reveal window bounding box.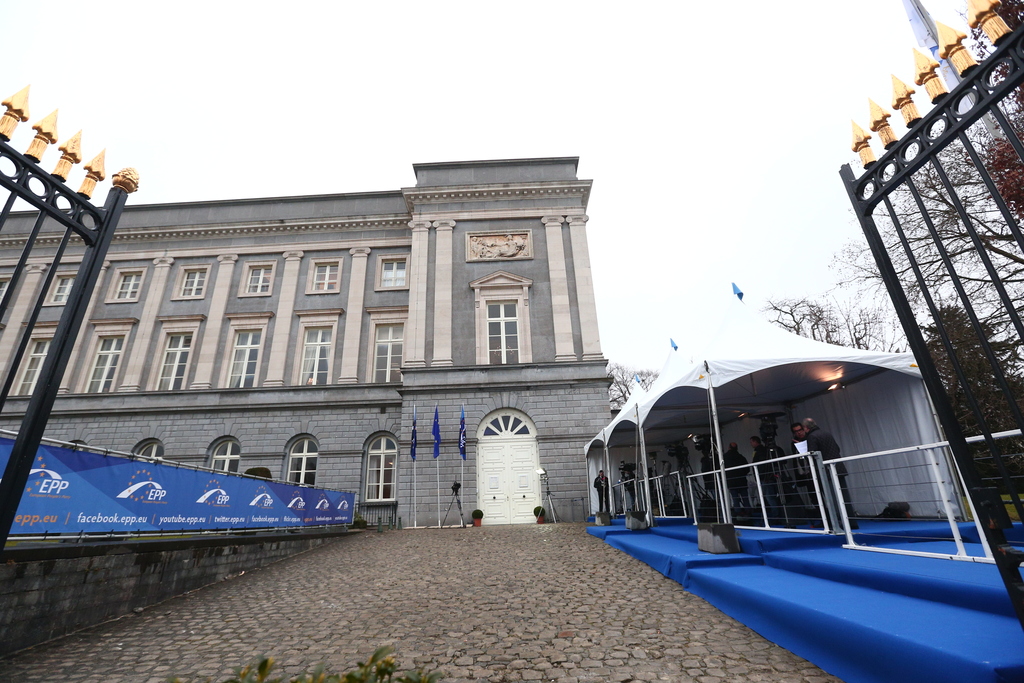
Revealed: <bbox>483, 272, 530, 371</bbox>.
